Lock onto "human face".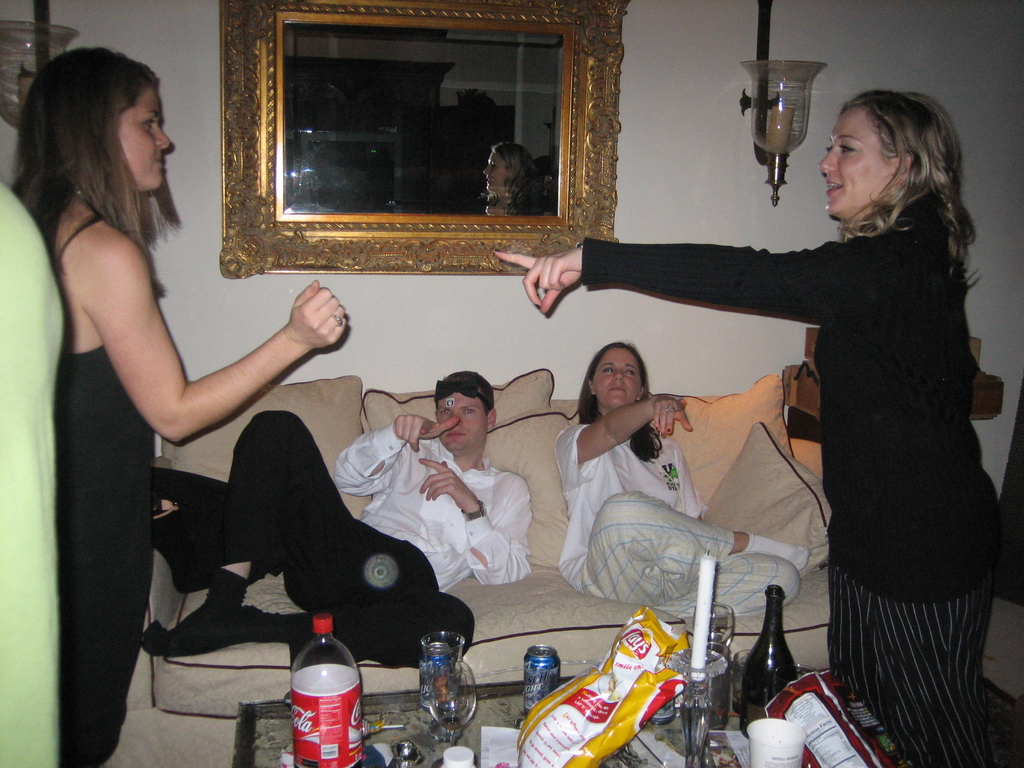
Locked: detection(124, 84, 172, 196).
